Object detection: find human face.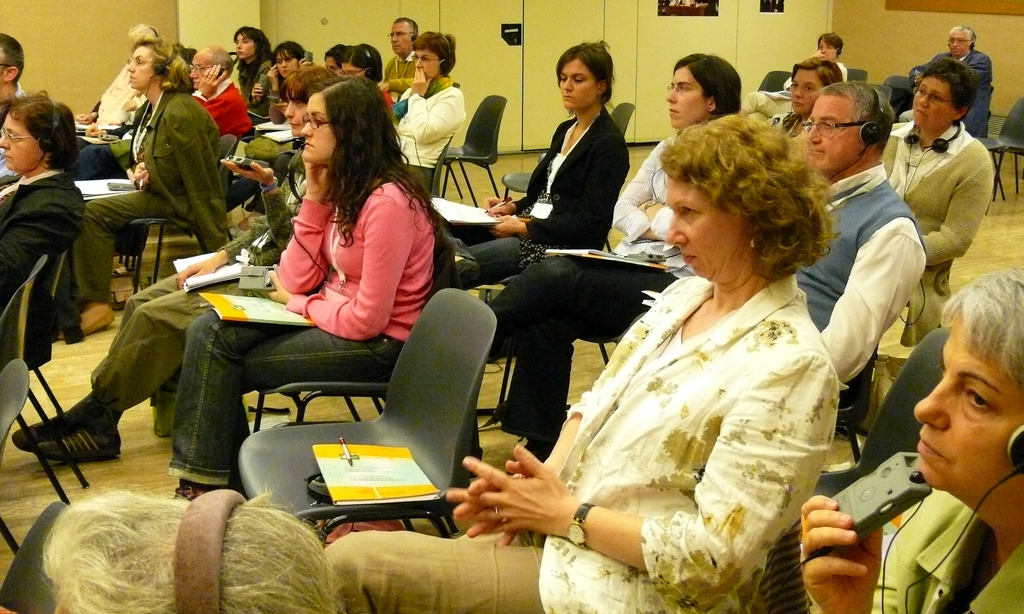
[left=556, top=58, right=600, bottom=111].
